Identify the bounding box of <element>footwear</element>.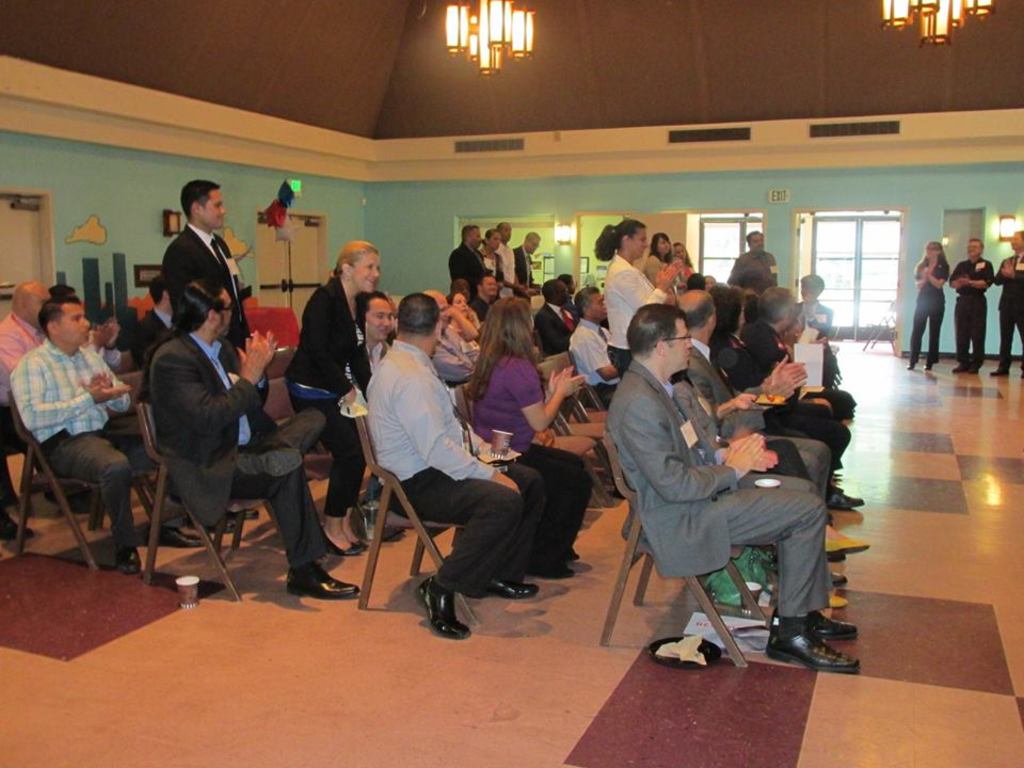
locate(970, 358, 983, 372).
